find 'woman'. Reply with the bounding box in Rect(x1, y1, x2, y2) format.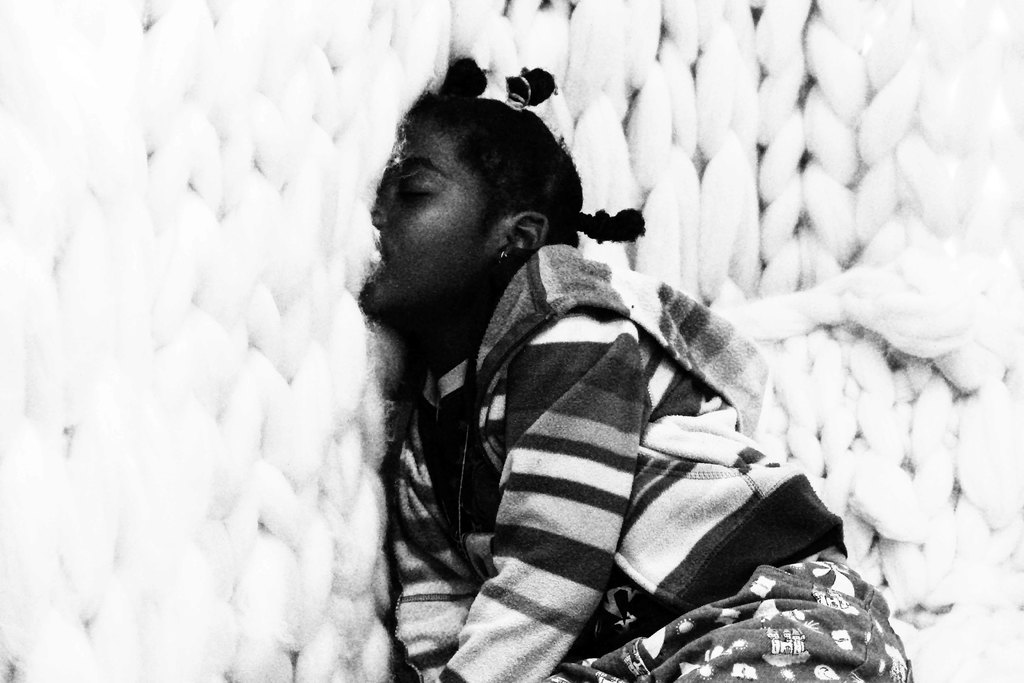
Rect(357, 56, 916, 682).
